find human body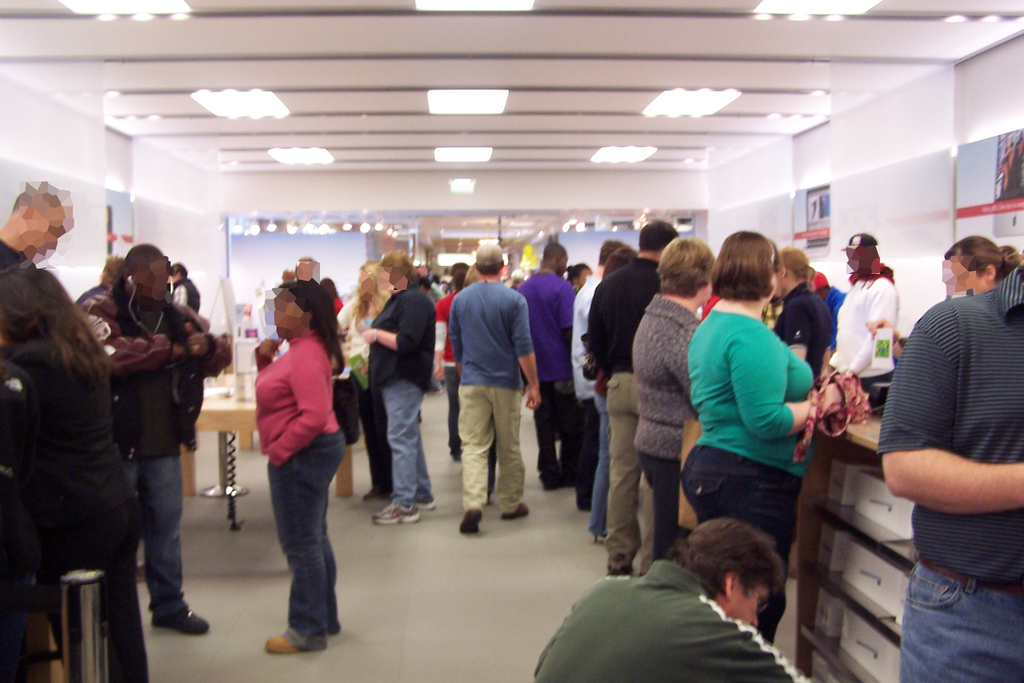
[337, 258, 385, 509]
